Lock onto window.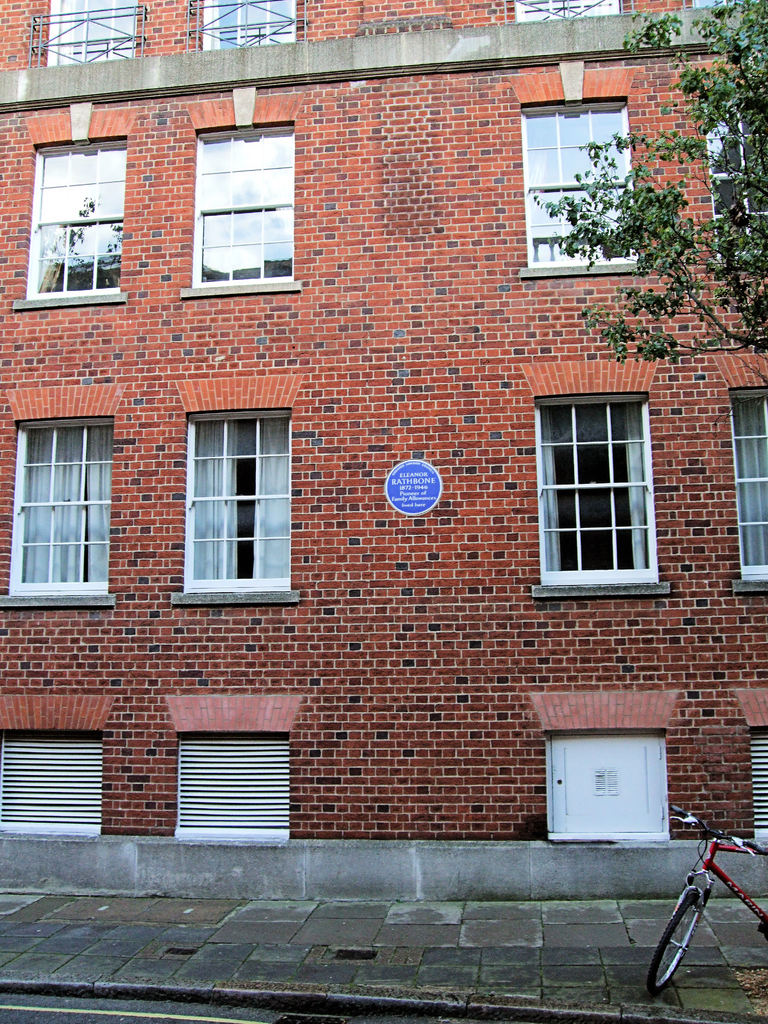
Locked: box(168, 695, 300, 840).
